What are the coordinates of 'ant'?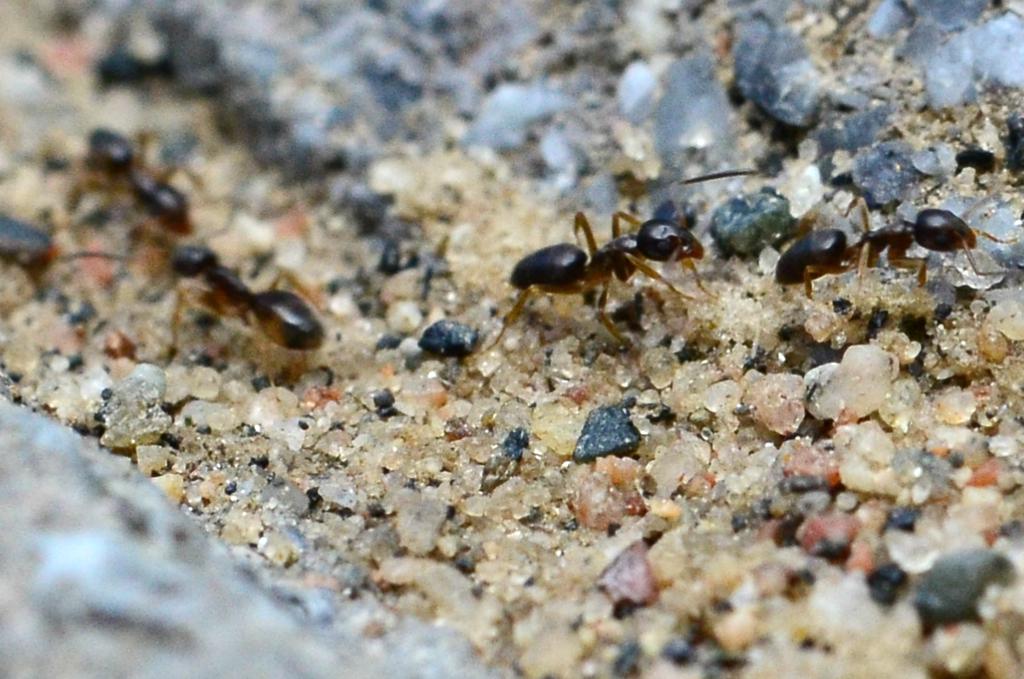
{"x1": 766, "y1": 197, "x2": 1023, "y2": 323}.
